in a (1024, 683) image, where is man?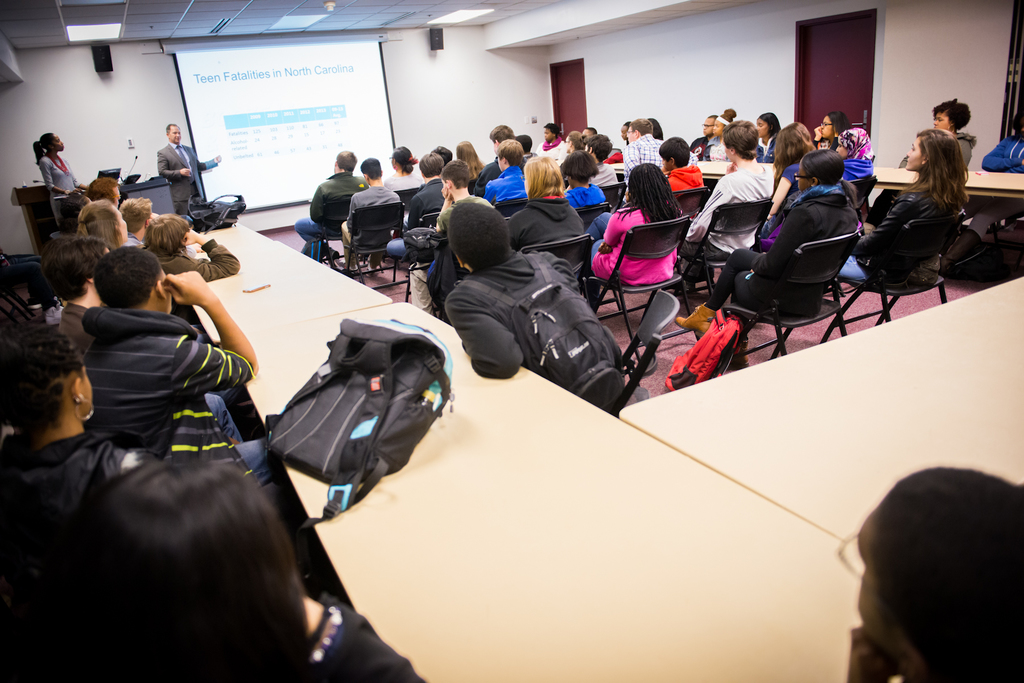
339 156 399 262.
